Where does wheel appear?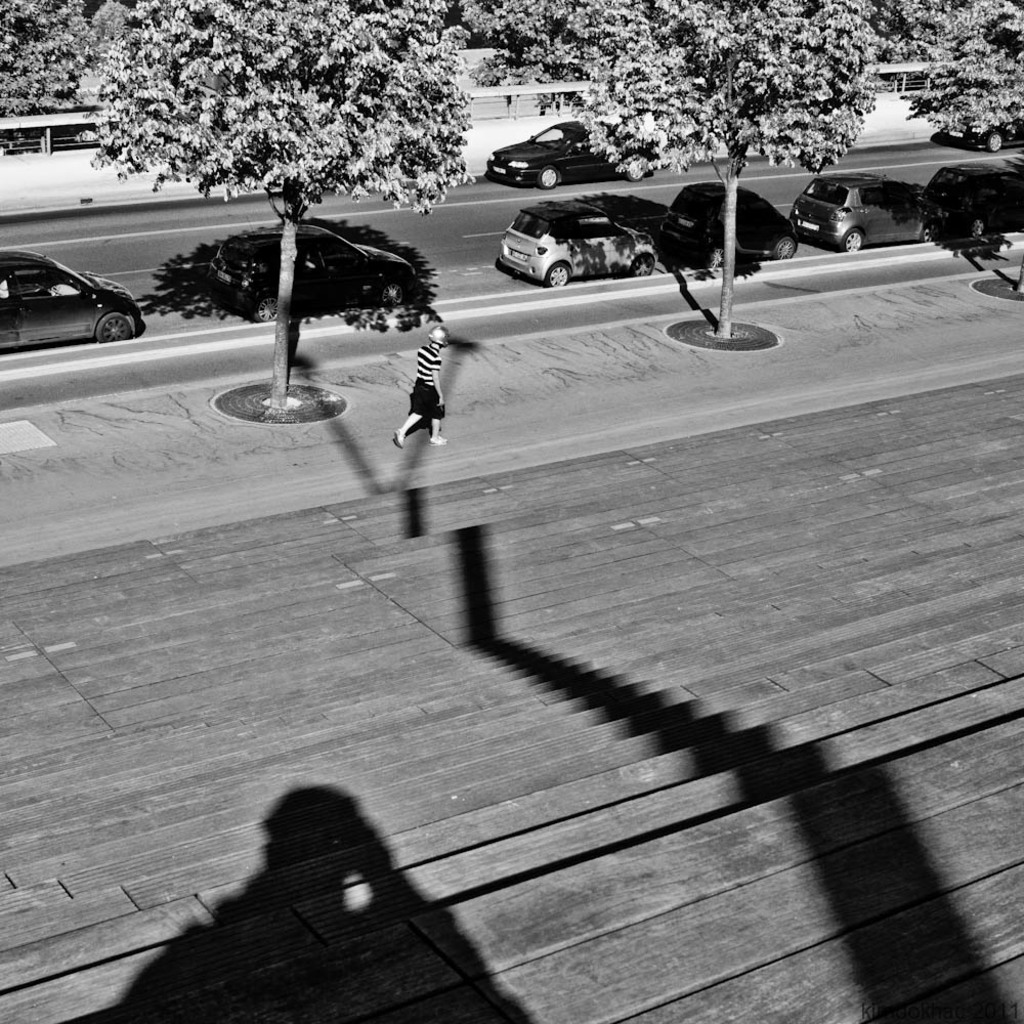
Appears at box(630, 249, 653, 275).
